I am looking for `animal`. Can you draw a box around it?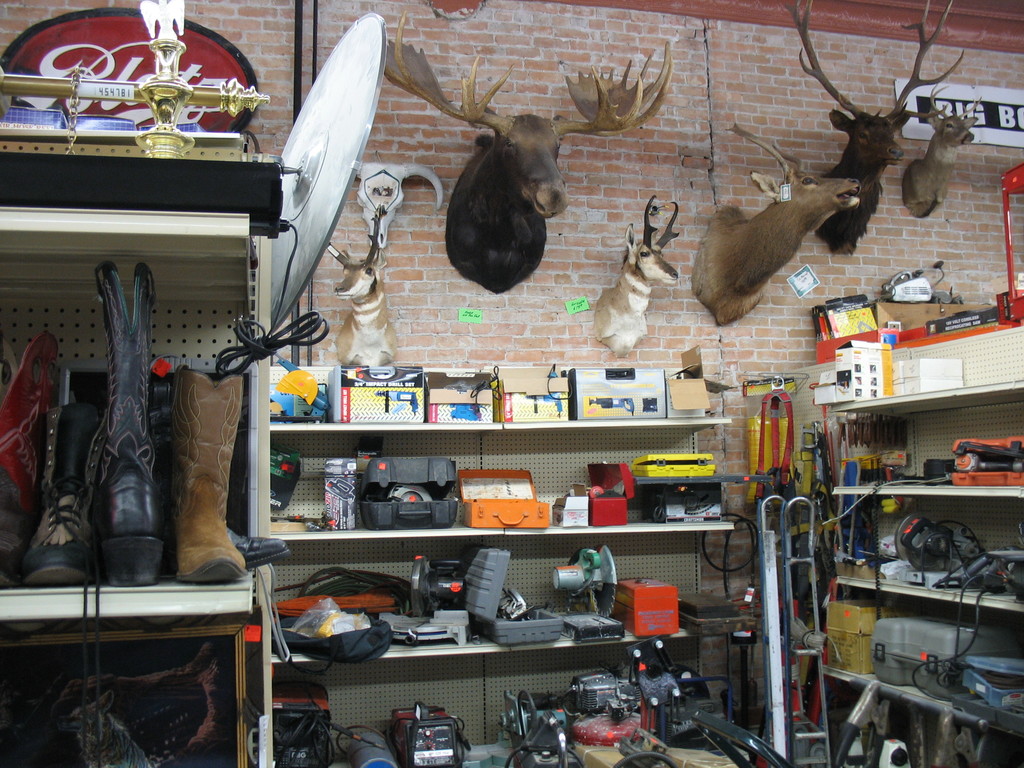
Sure, the bounding box is <region>324, 199, 398, 365</region>.
